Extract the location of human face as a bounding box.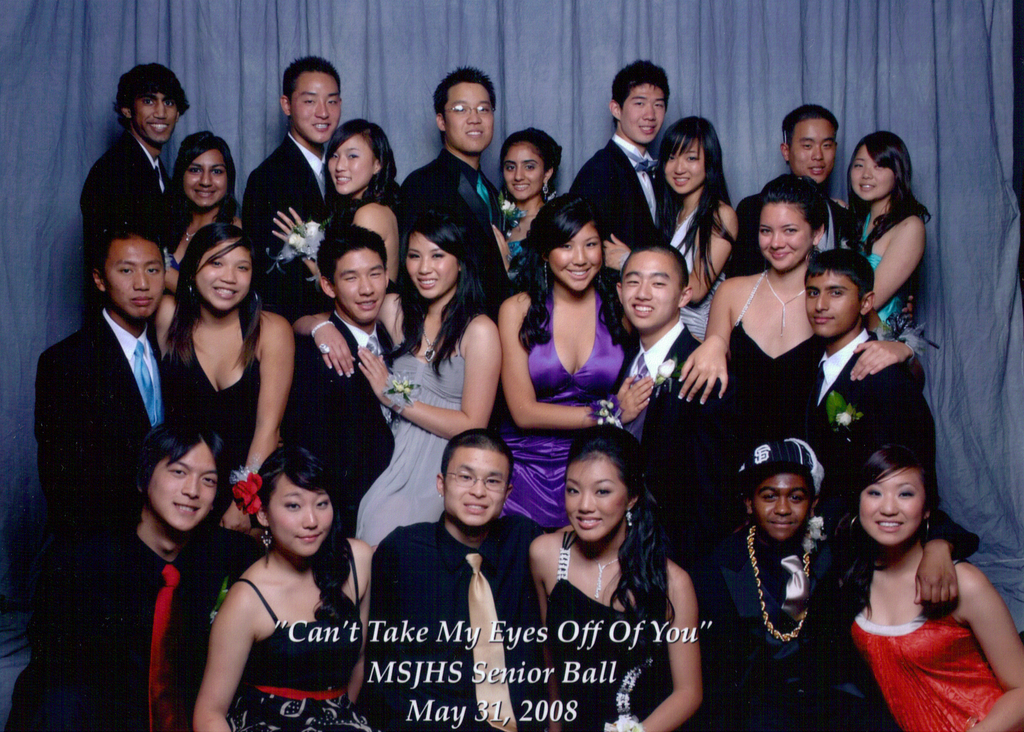
box=[543, 219, 605, 291].
